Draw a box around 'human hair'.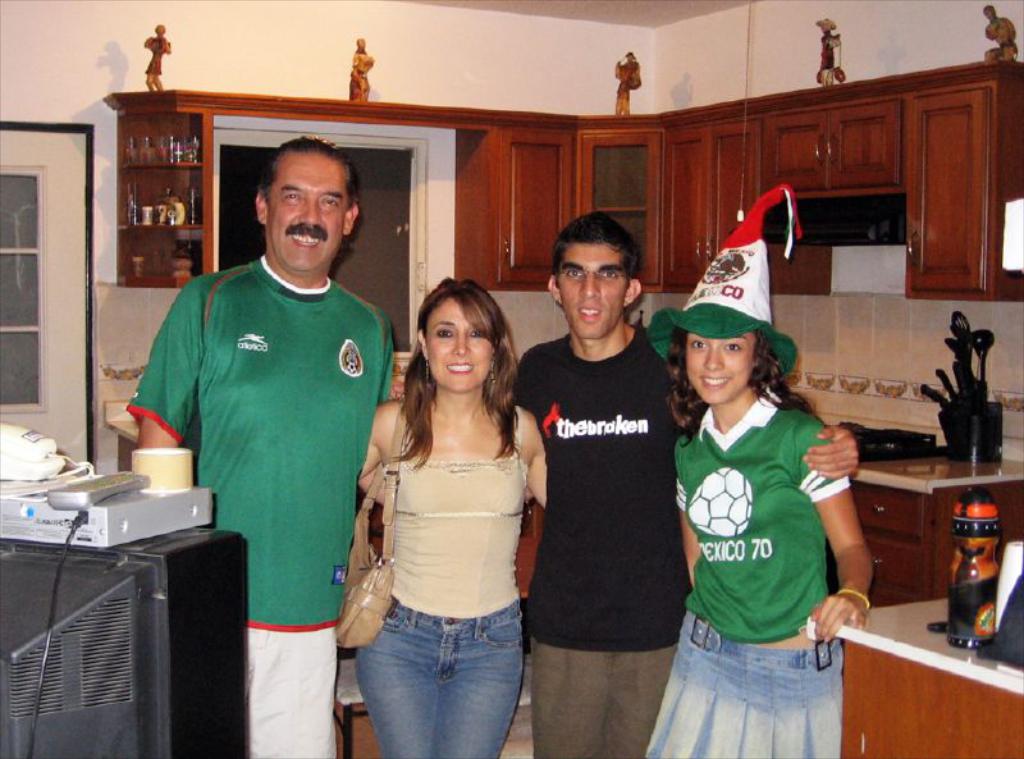
bbox=(667, 325, 712, 451).
